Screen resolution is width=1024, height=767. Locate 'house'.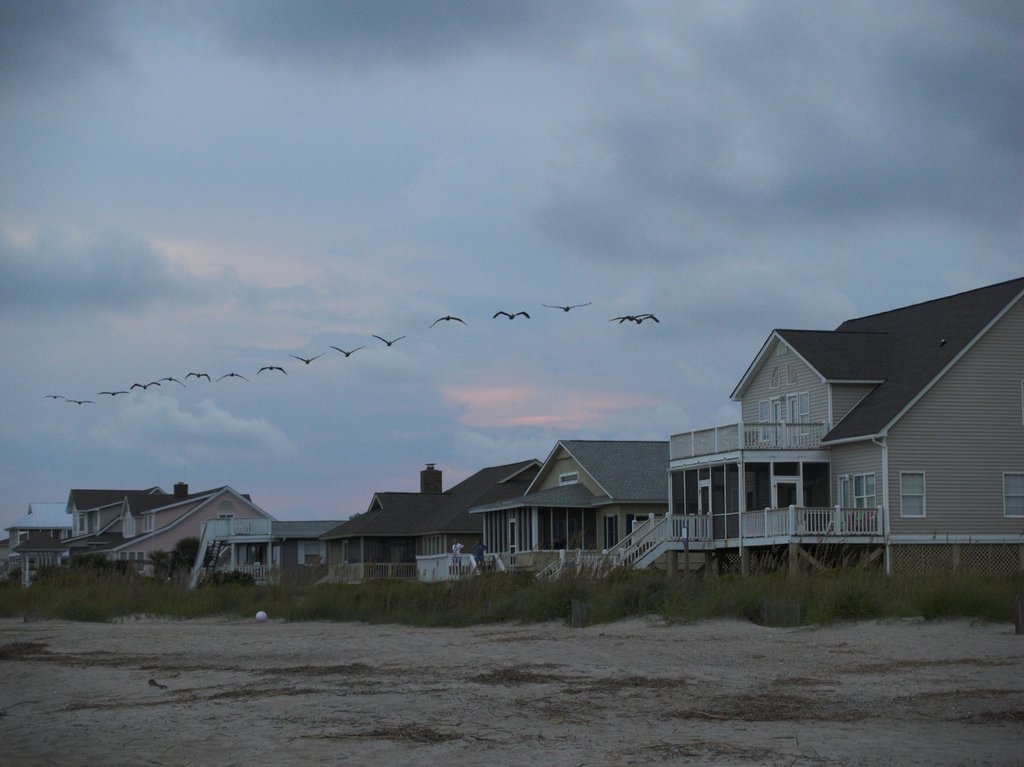
pyautogui.locateOnScreen(1, 494, 79, 544).
